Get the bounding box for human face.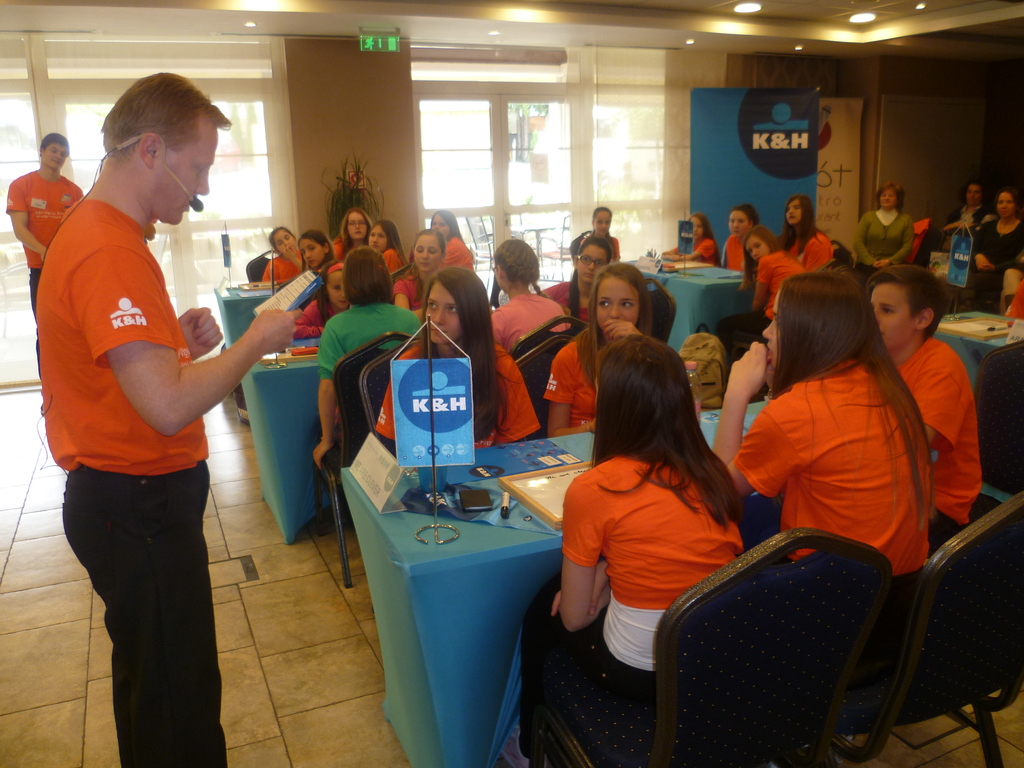
{"x1": 412, "y1": 236, "x2": 442, "y2": 273}.
